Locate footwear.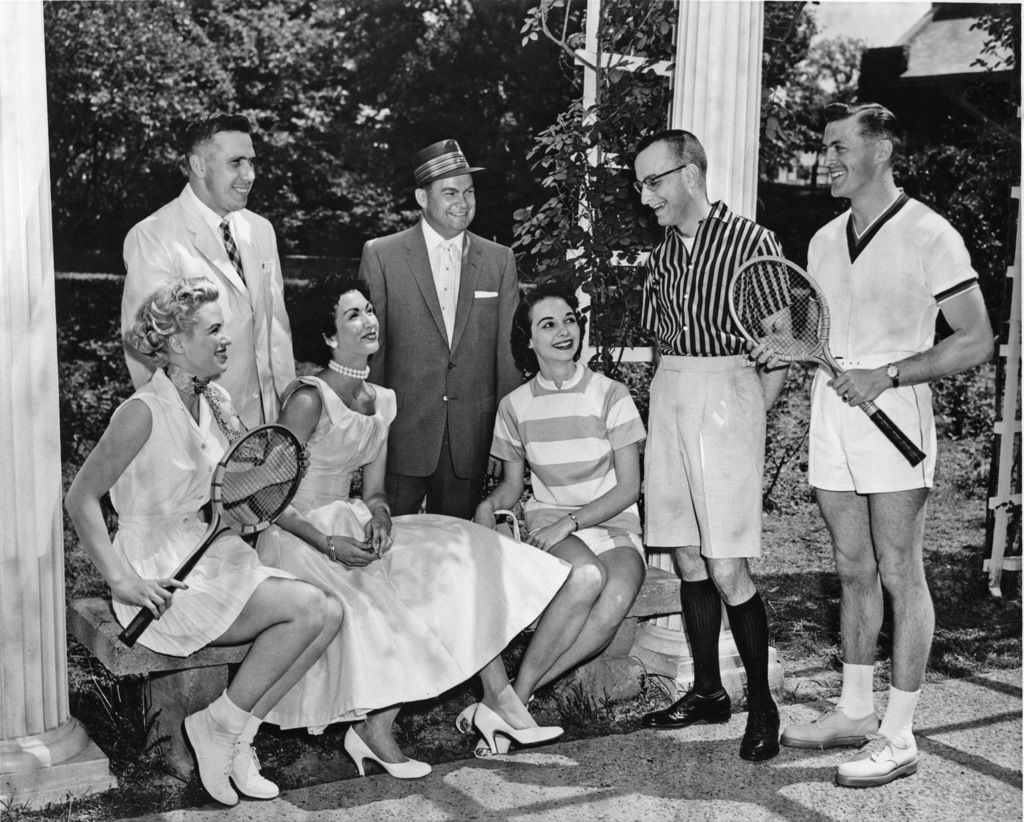
Bounding box: <box>183,706,238,803</box>.
